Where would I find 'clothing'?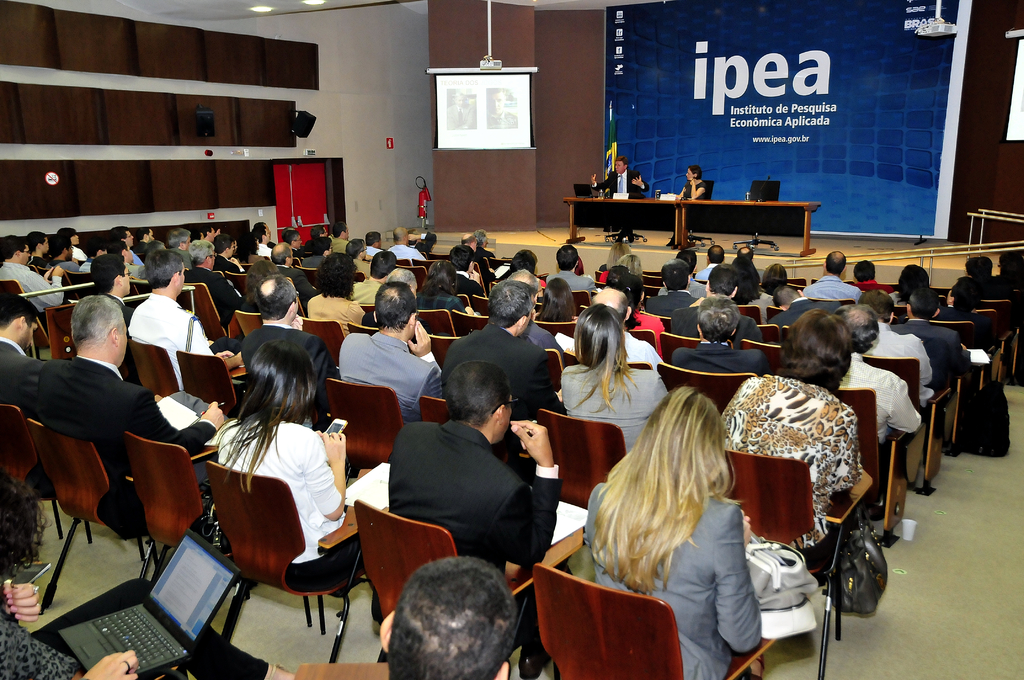
At bbox(299, 287, 372, 343).
